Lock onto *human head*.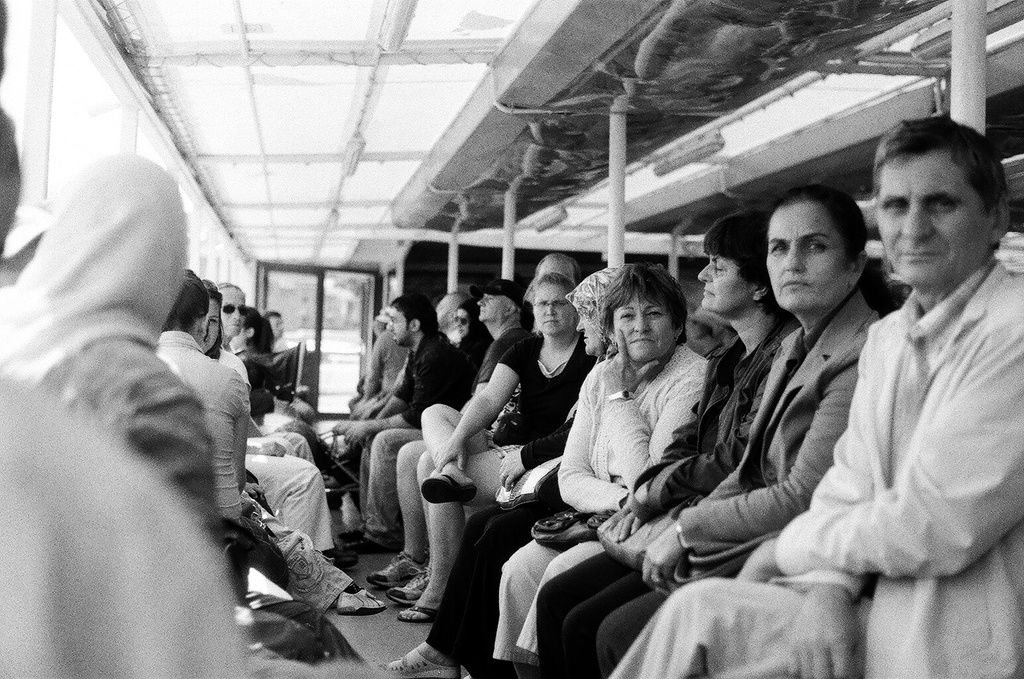
Locked: box=[217, 278, 249, 342].
